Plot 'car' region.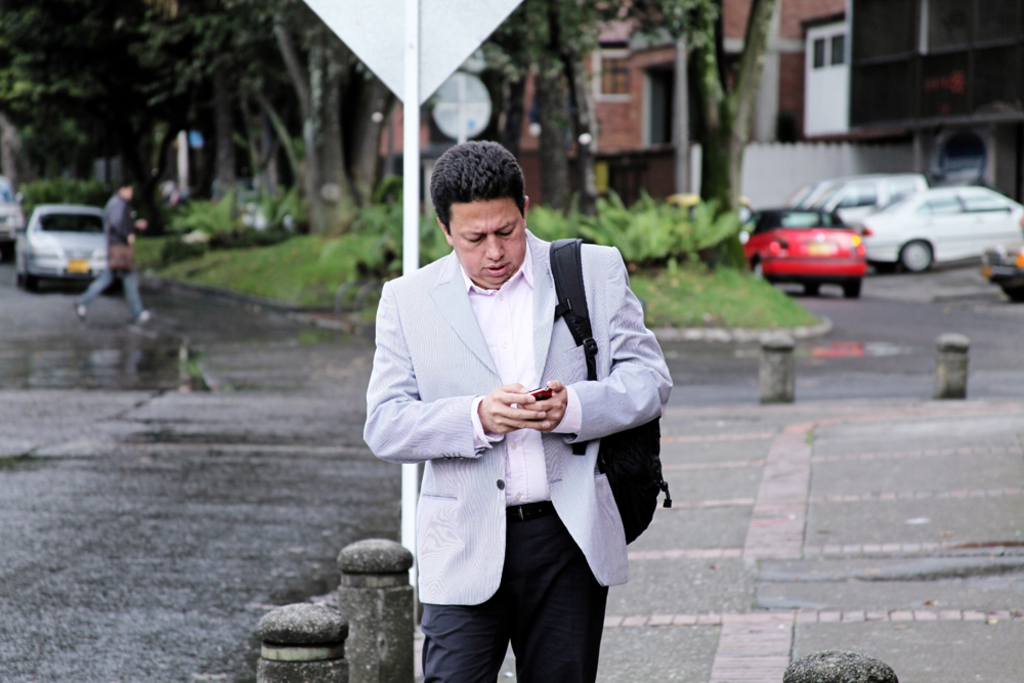
Plotted at (x1=0, y1=176, x2=26, y2=250).
